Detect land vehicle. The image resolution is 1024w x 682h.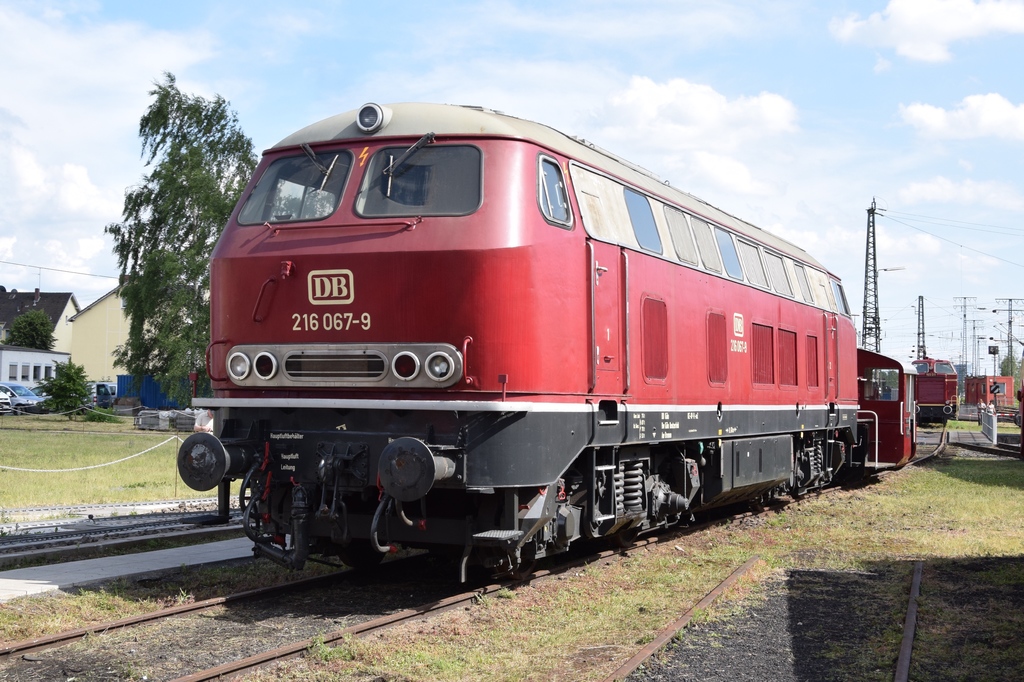
88, 382, 115, 407.
